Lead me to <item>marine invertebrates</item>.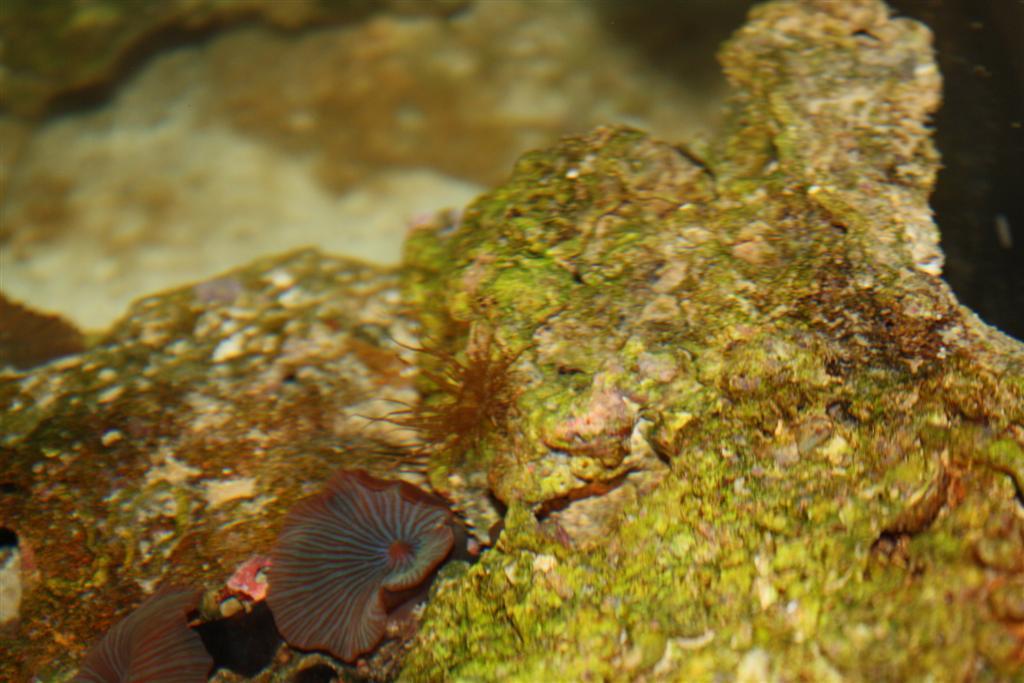
Lead to x1=245 y1=480 x2=453 y2=682.
